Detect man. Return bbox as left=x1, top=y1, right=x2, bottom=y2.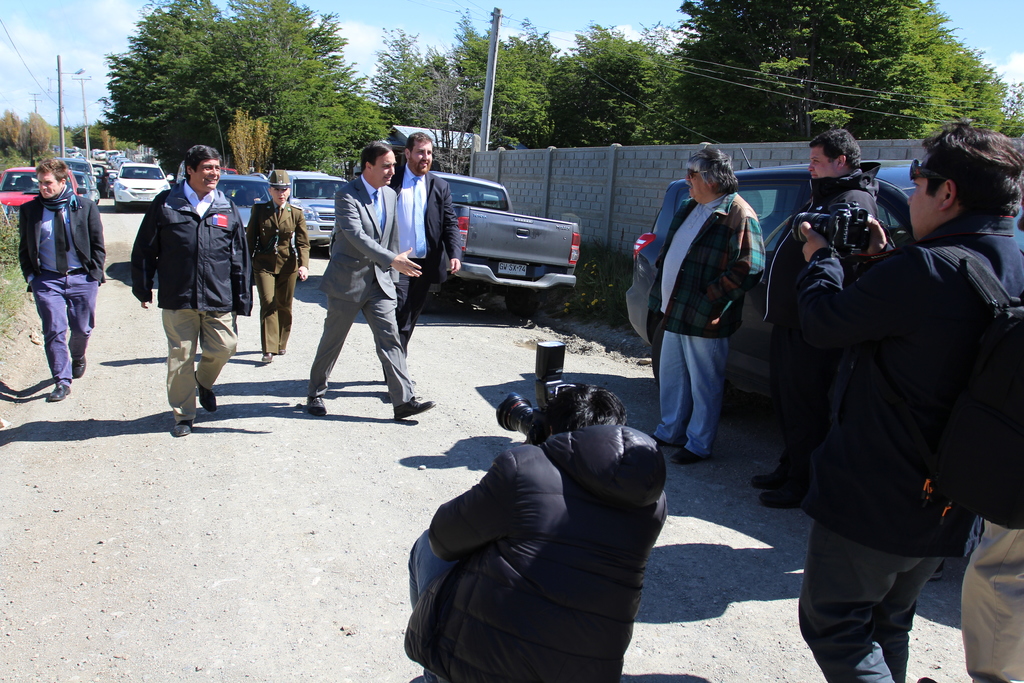
left=130, top=146, right=255, bottom=439.
